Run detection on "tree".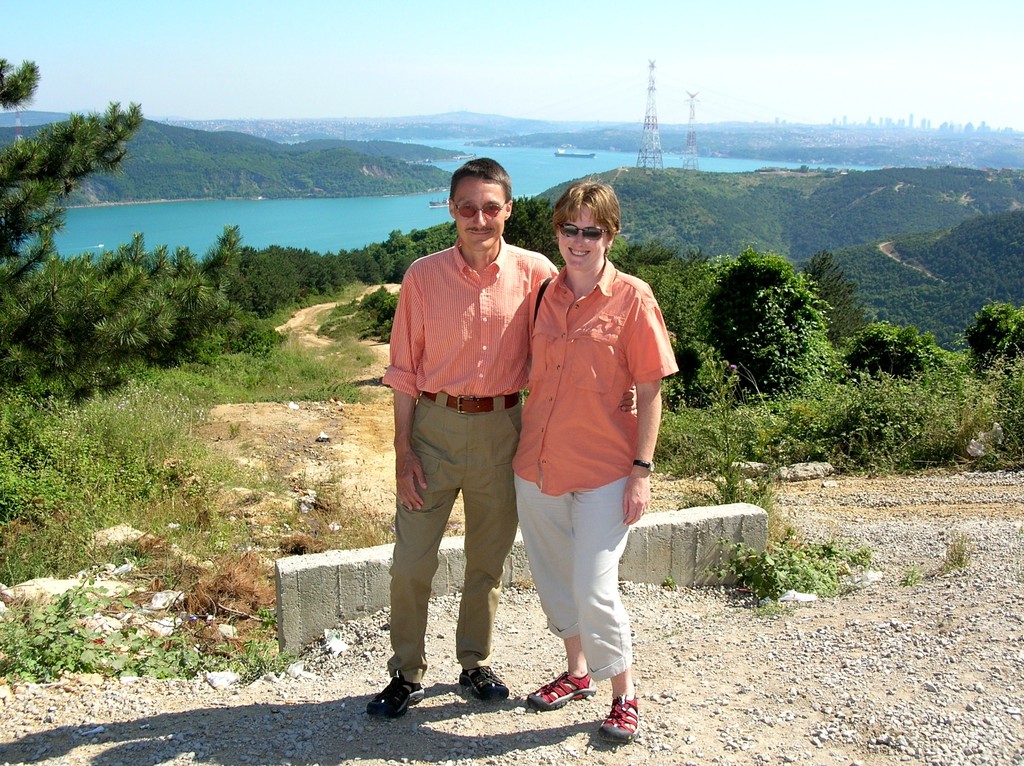
Result: 495, 196, 553, 277.
